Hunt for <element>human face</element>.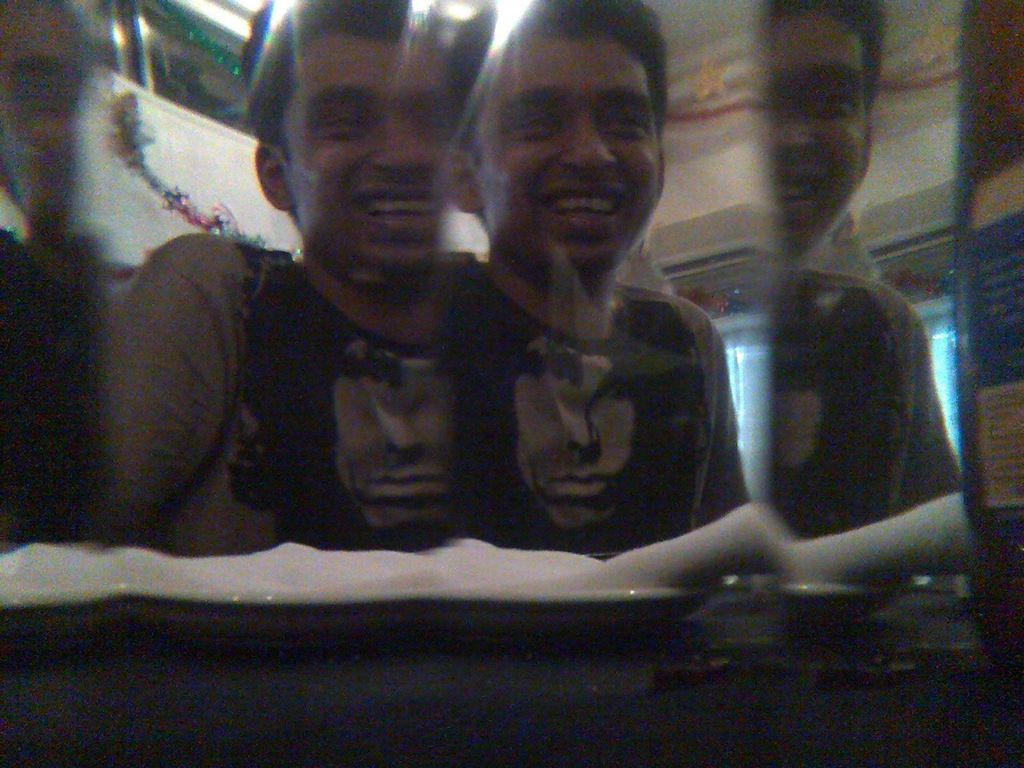
Hunted down at (left=761, top=20, right=866, bottom=260).
